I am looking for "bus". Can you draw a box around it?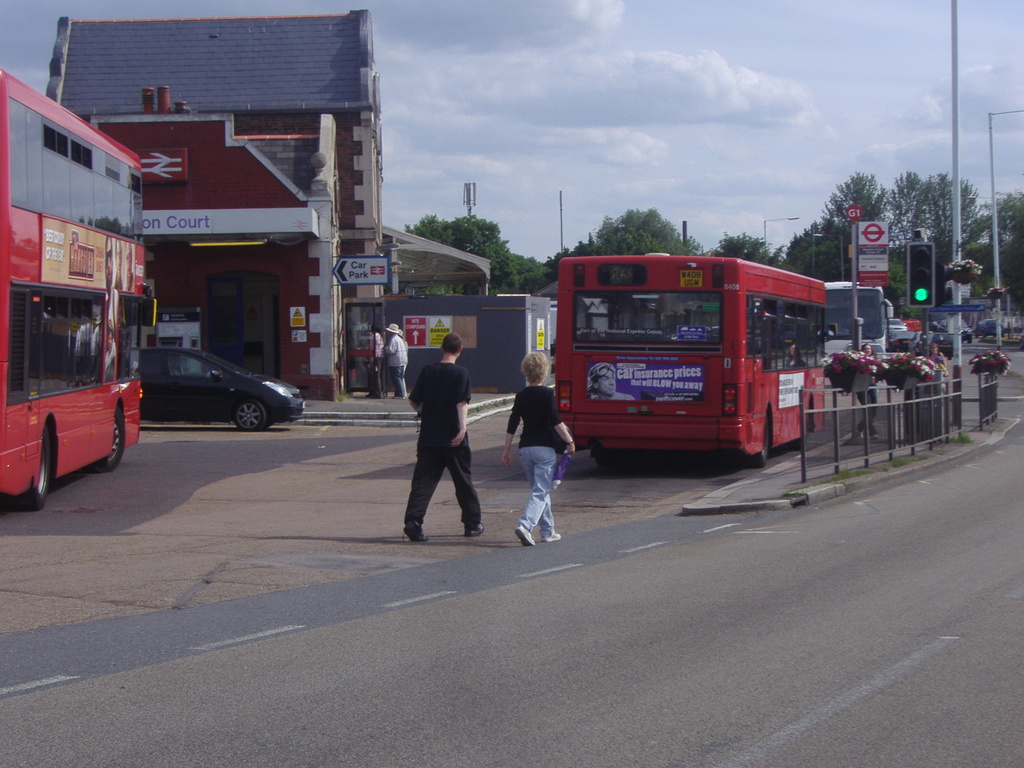
Sure, the bounding box is 552/252/843/472.
